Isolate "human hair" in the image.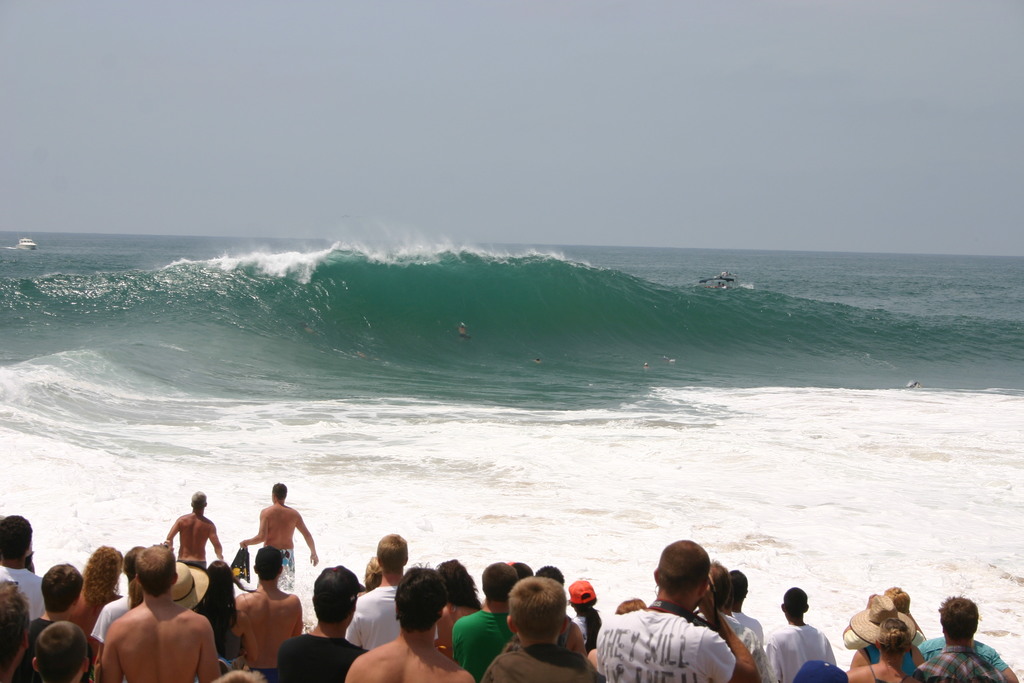
Isolated region: (x1=732, y1=572, x2=756, y2=612).
